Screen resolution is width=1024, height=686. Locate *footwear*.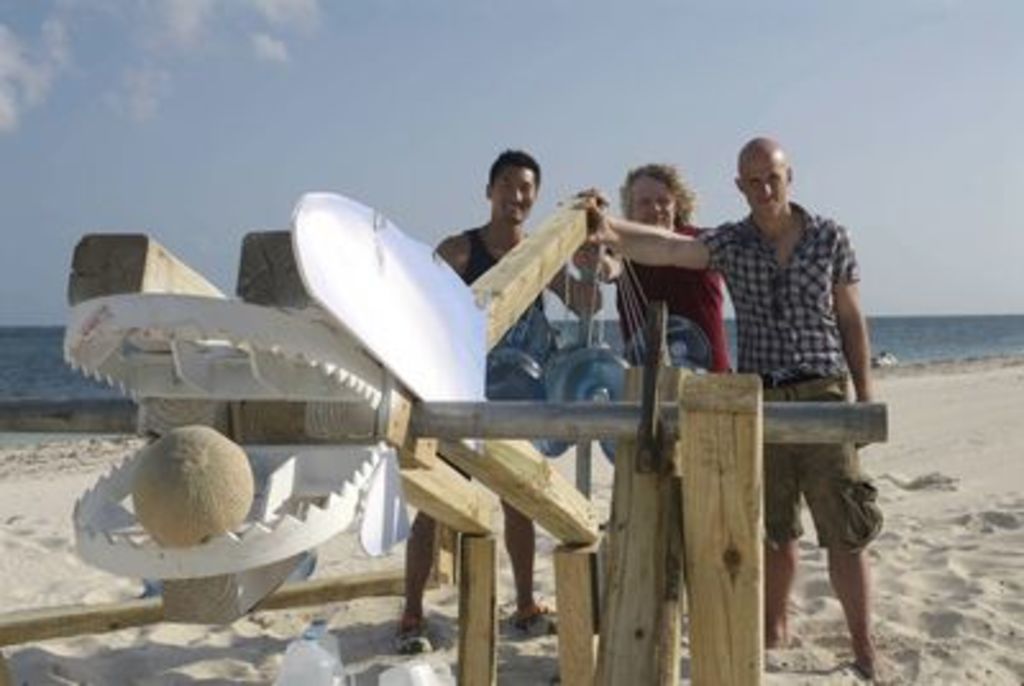
rect(517, 602, 553, 635).
